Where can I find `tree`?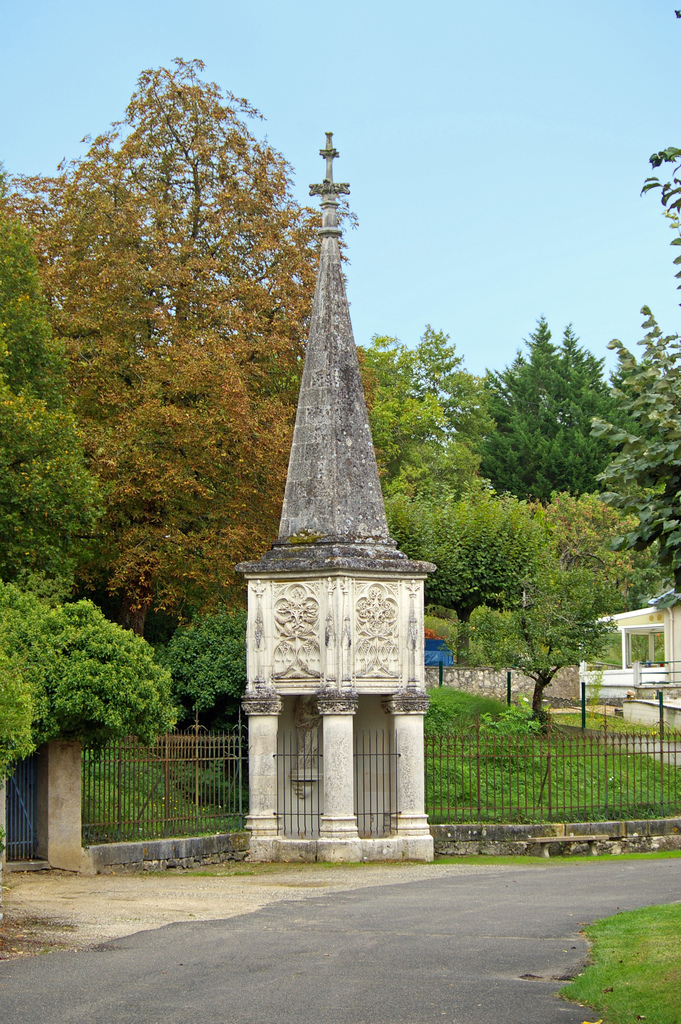
You can find it at [x1=0, y1=199, x2=99, y2=610].
